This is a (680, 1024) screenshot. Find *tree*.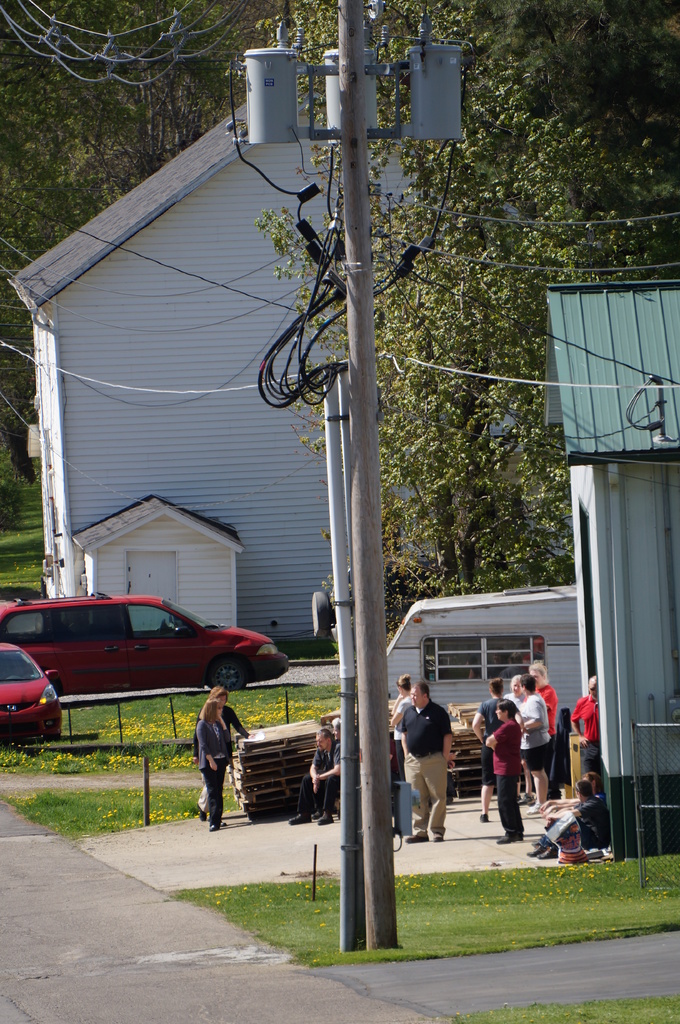
Bounding box: <bbox>0, 0, 266, 525</bbox>.
